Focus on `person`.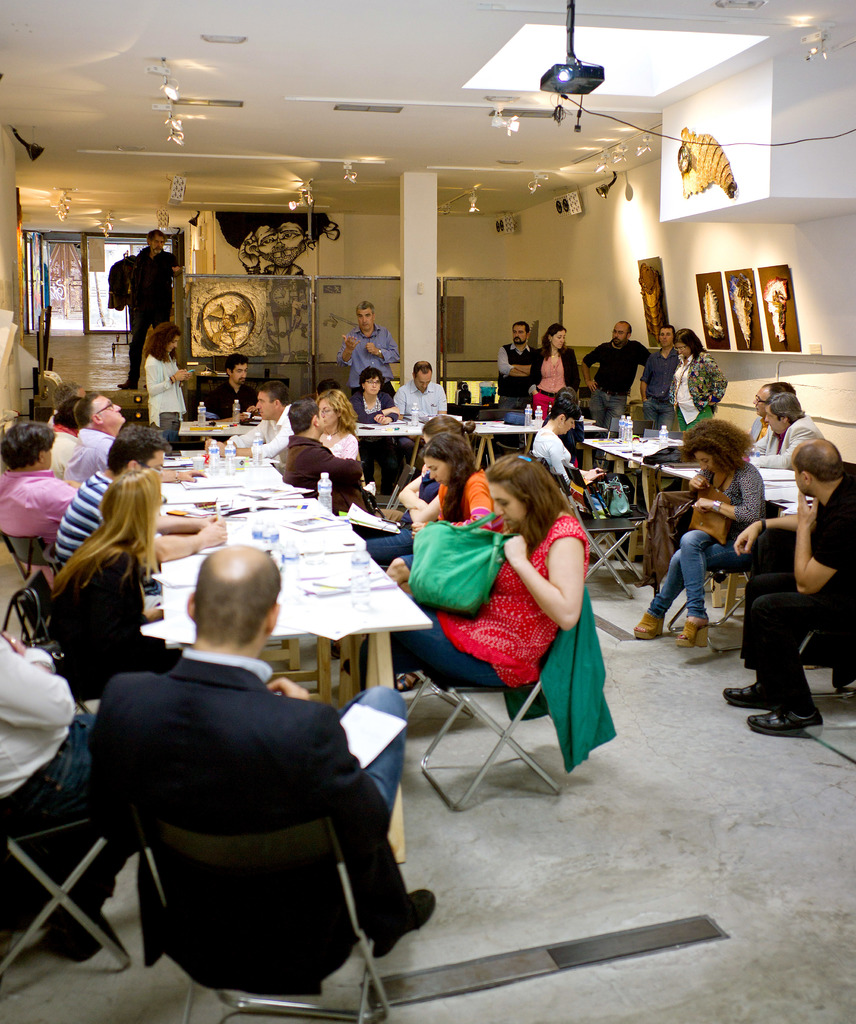
Focused at 313 388 363 479.
